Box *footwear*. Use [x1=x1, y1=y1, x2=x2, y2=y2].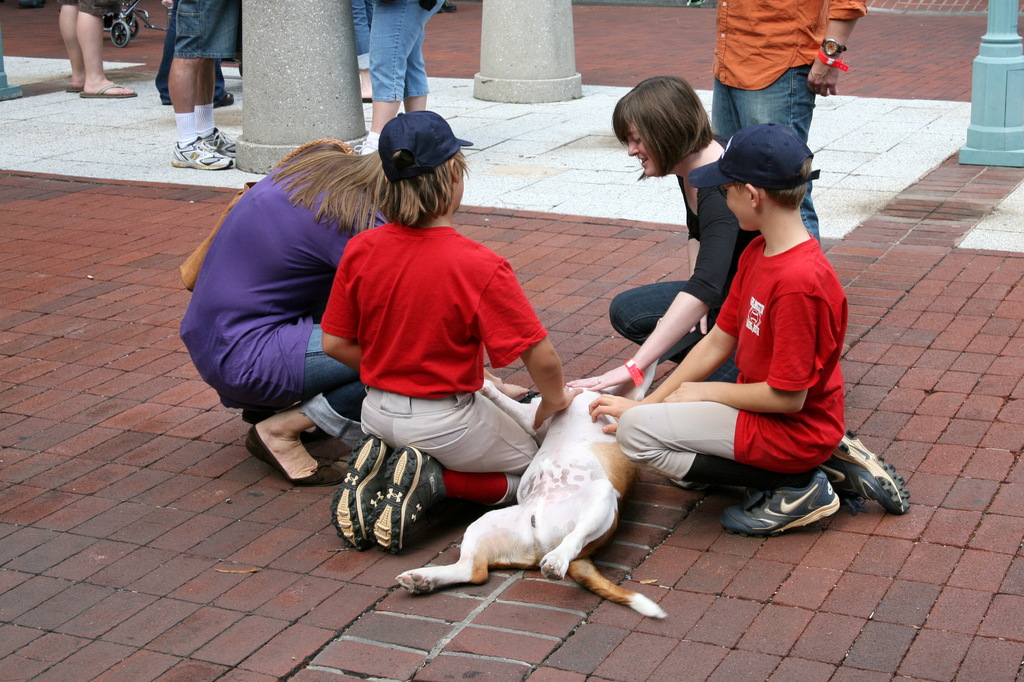
[x1=171, y1=137, x2=237, y2=170].
